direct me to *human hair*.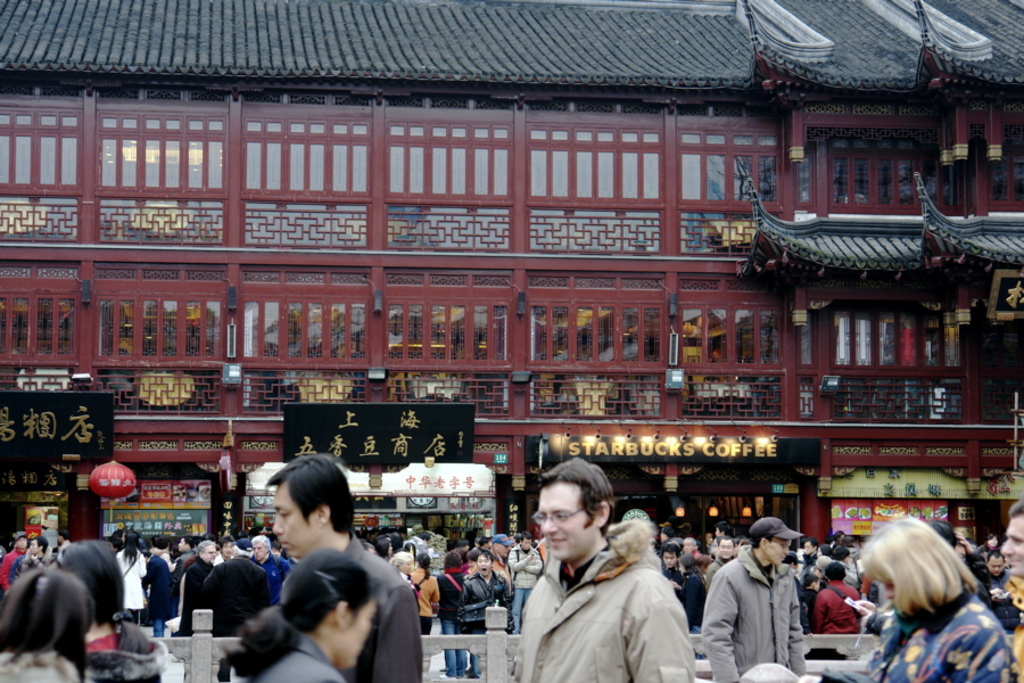
Direction: bbox=(0, 566, 92, 682).
